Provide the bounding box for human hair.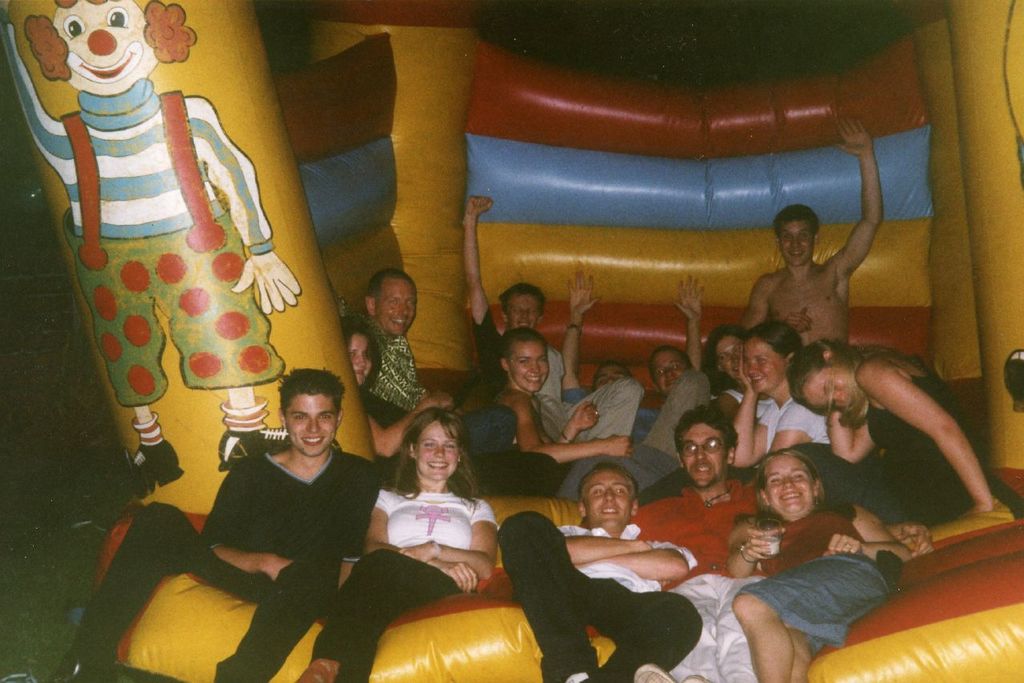
{"left": 344, "top": 310, "right": 381, "bottom": 383}.
